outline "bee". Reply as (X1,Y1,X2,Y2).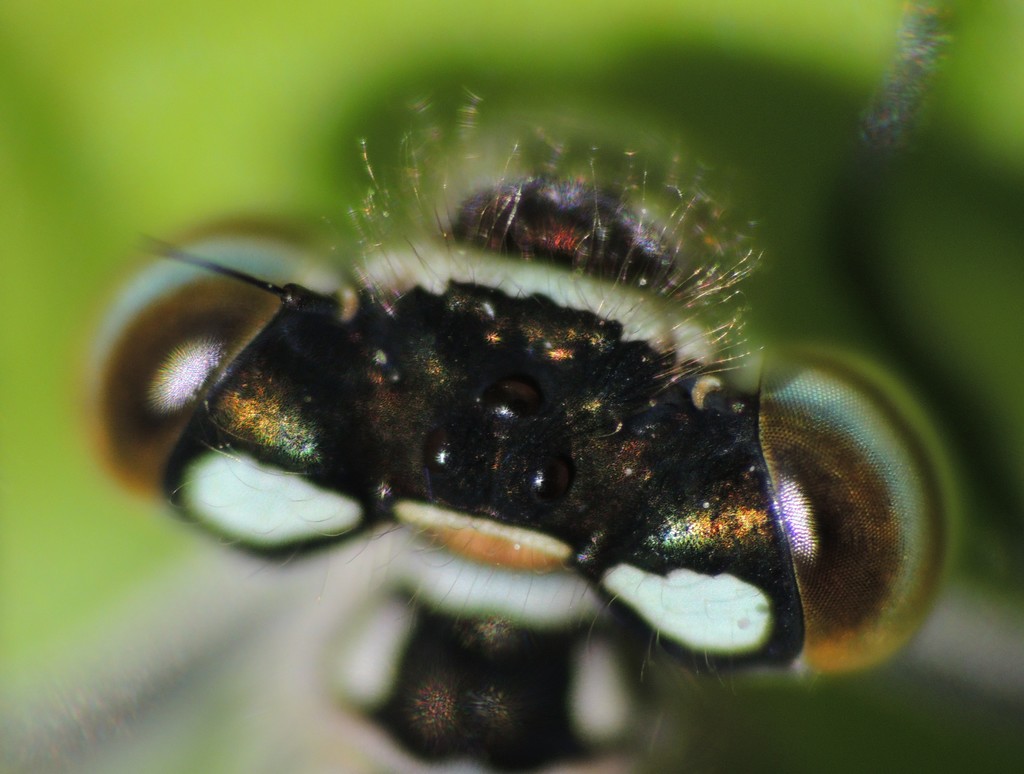
(131,86,960,773).
